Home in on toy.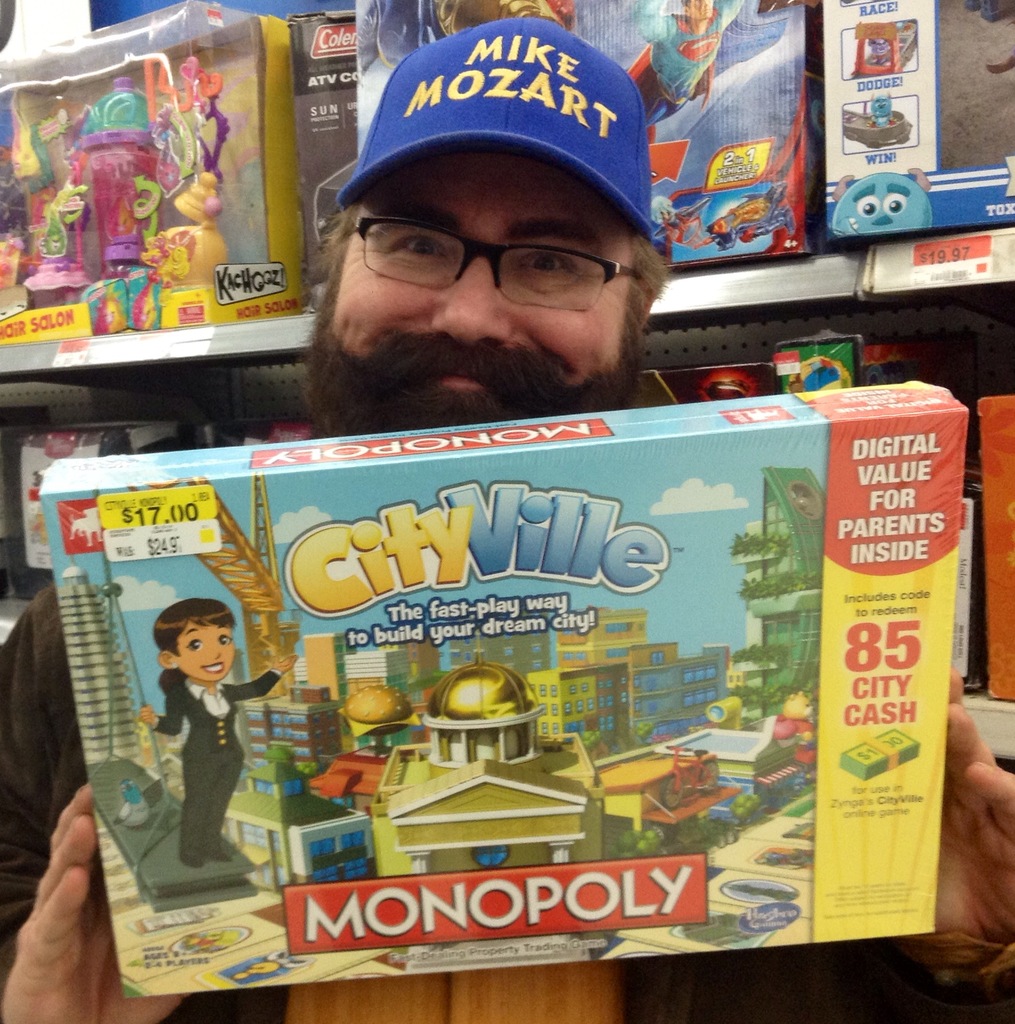
Homed in at select_region(708, 182, 797, 252).
